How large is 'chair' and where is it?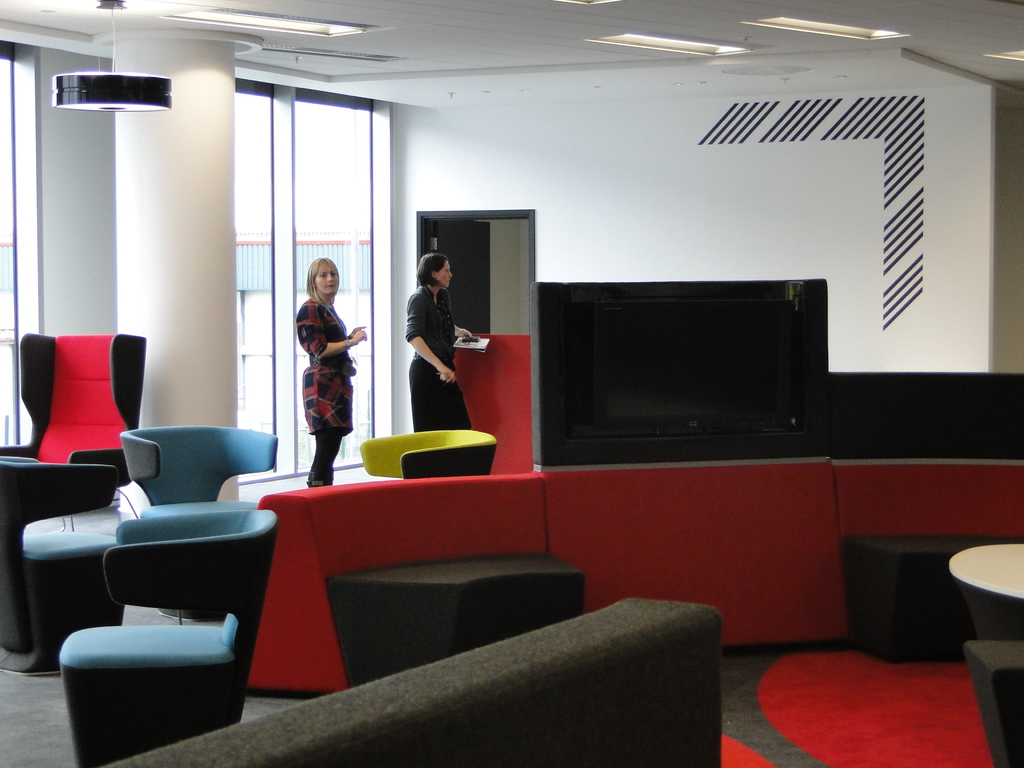
Bounding box: locate(6, 333, 147, 502).
